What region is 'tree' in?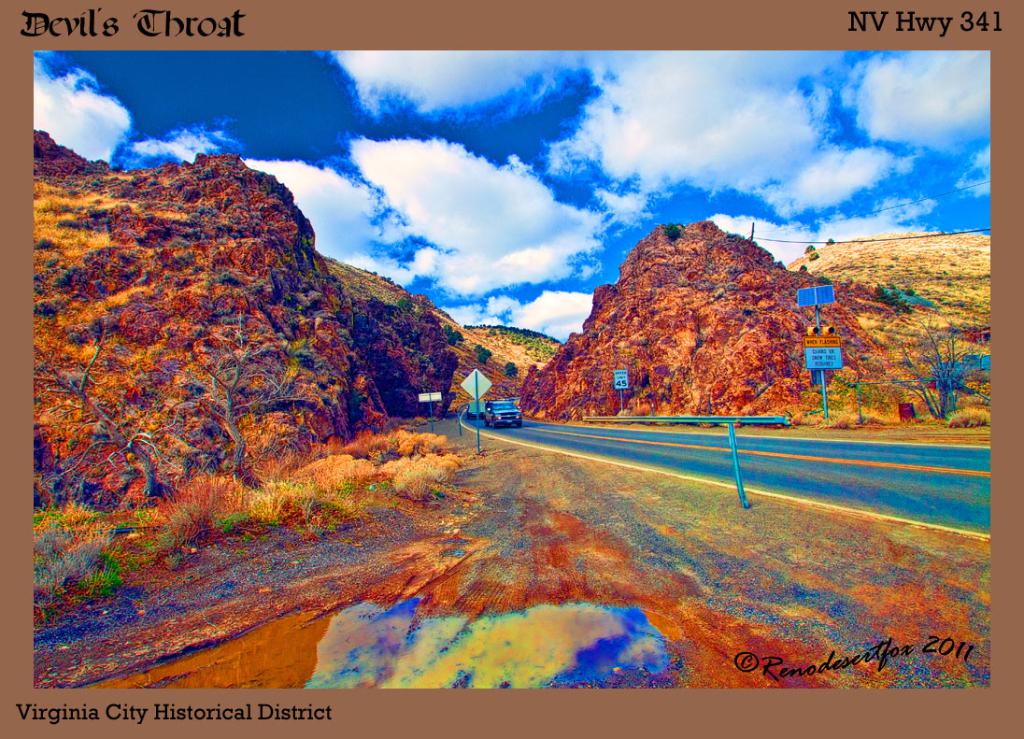
[x1=156, y1=320, x2=320, y2=472].
